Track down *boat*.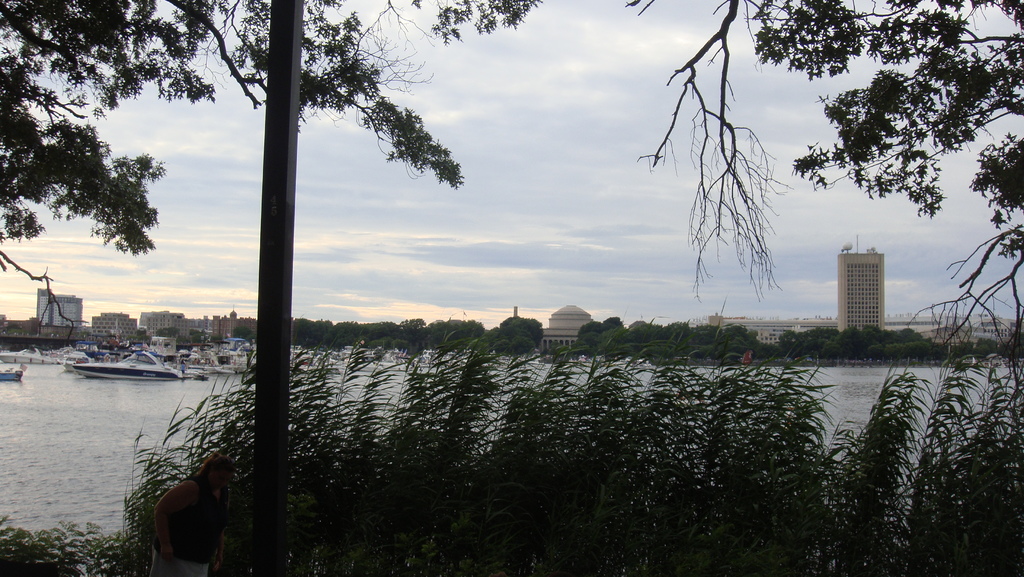
Tracked to bbox(0, 370, 24, 380).
